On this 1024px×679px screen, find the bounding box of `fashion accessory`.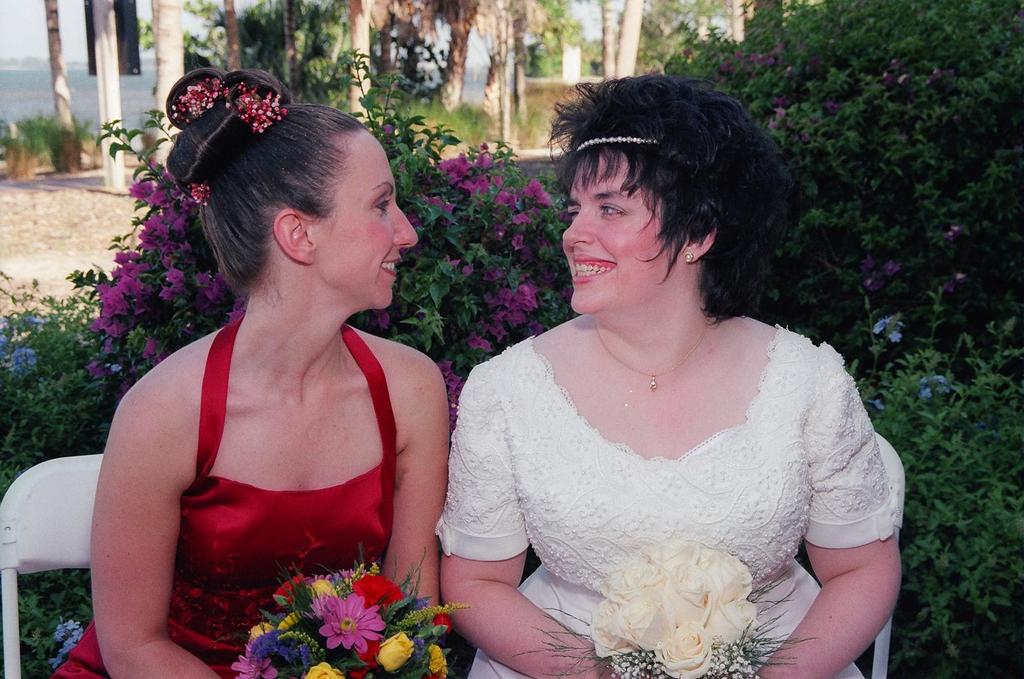
Bounding box: 576:132:659:152.
